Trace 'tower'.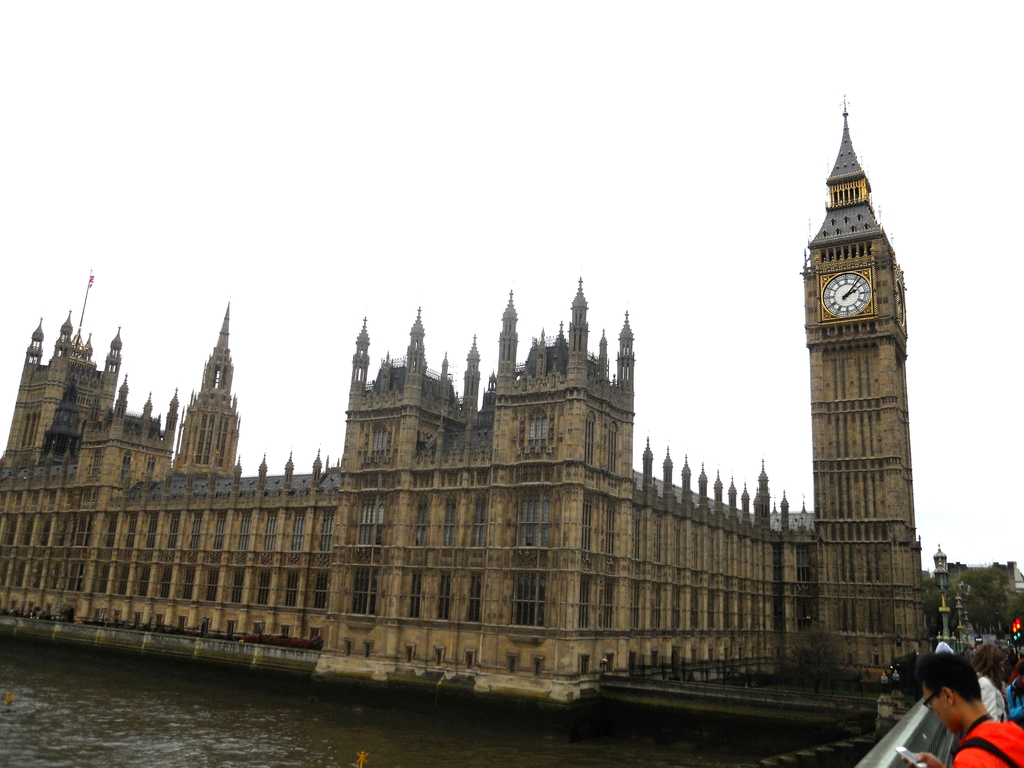
Traced to rect(800, 65, 922, 618).
